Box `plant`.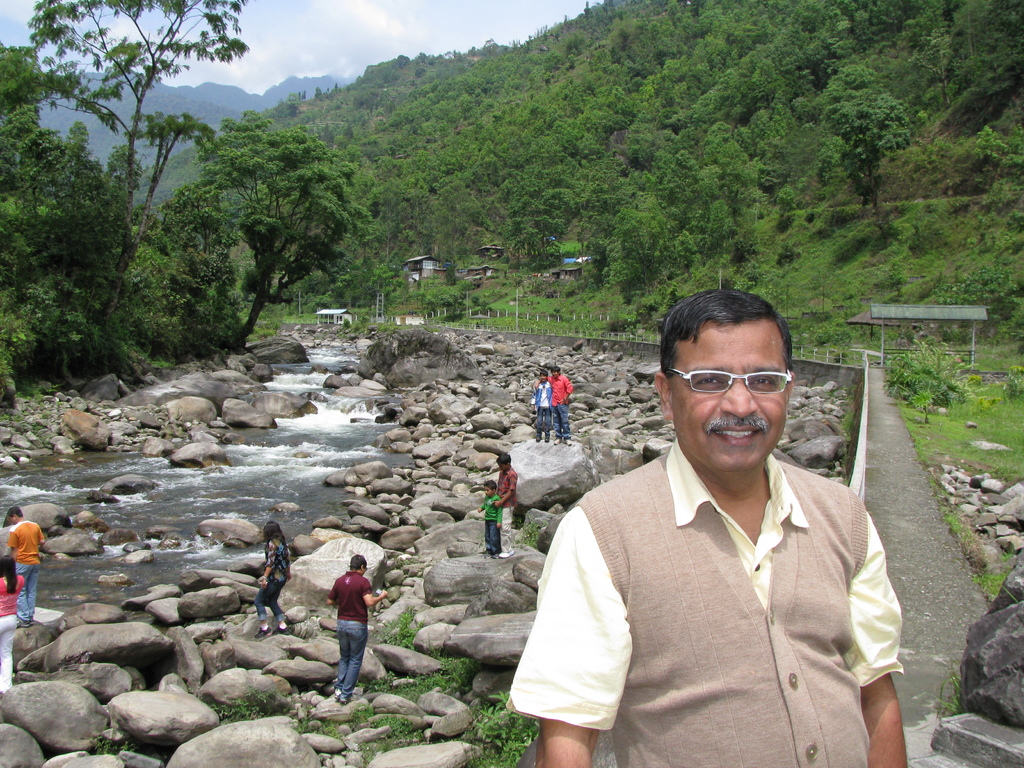
box=[356, 313, 371, 332].
